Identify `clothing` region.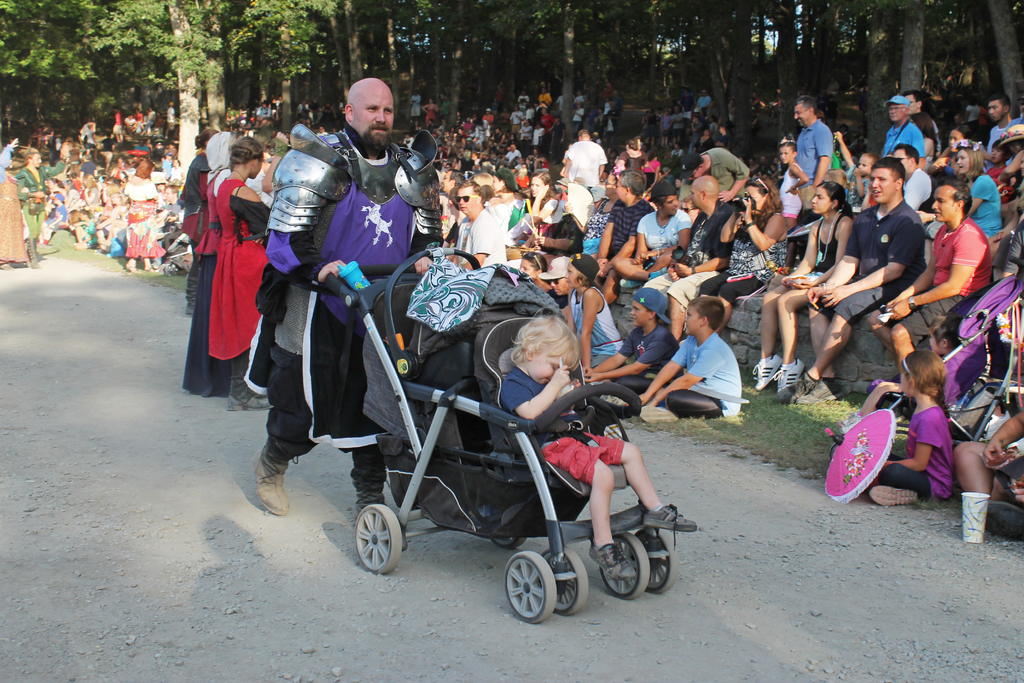
Region: (x1=915, y1=217, x2=993, y2=350).
